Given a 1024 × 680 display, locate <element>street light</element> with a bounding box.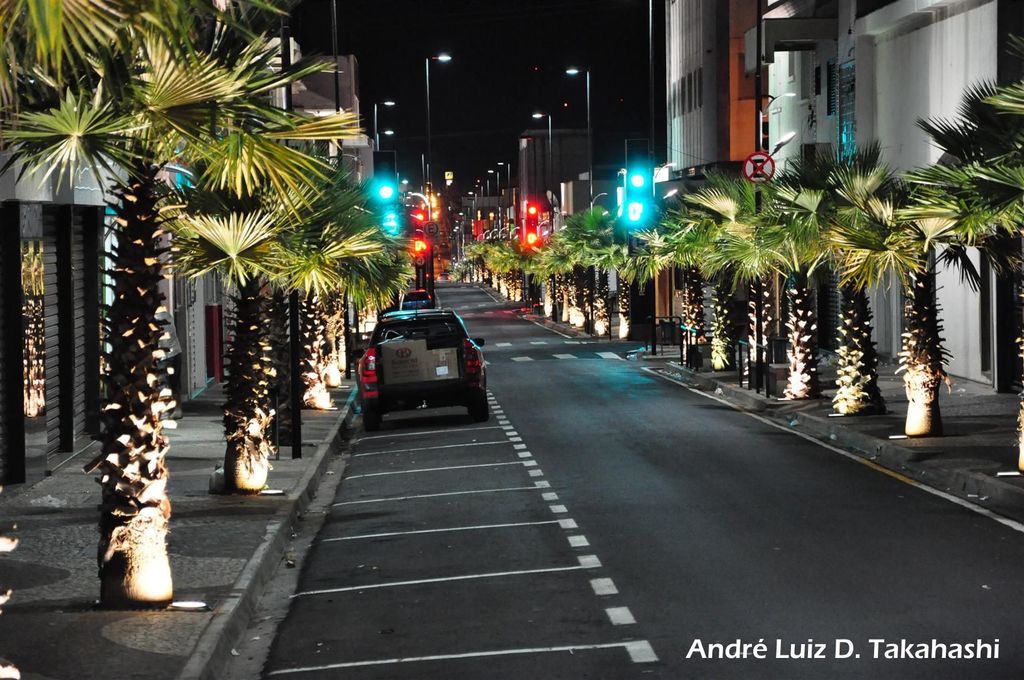
Located: <box>535,111,554,232</box>.
